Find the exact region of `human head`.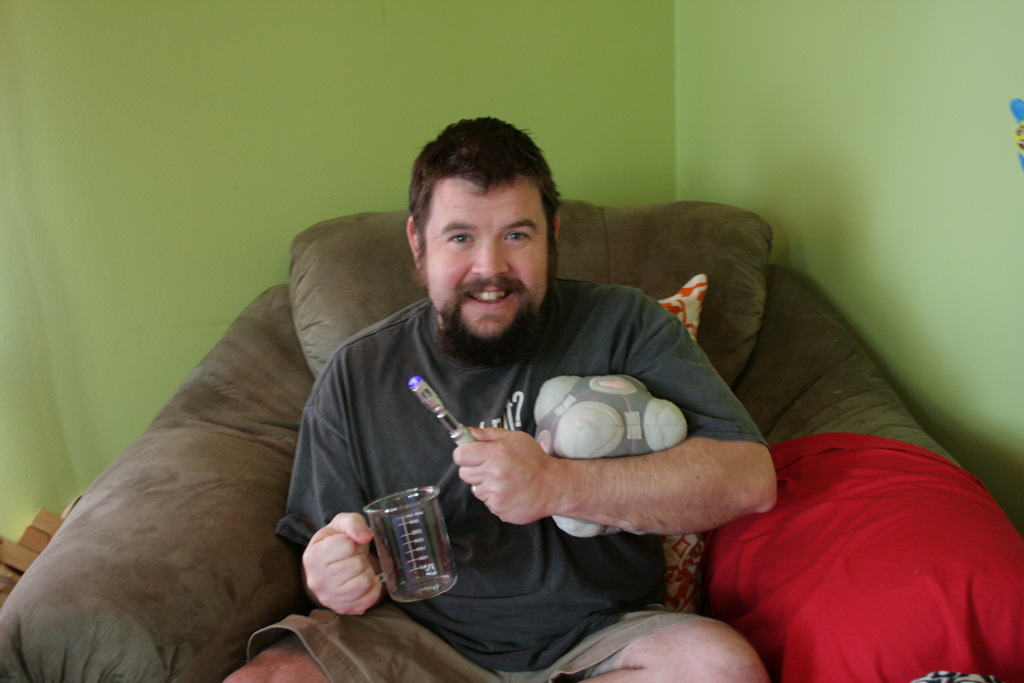
Exact region: box=[405, 115, 564, 354].
